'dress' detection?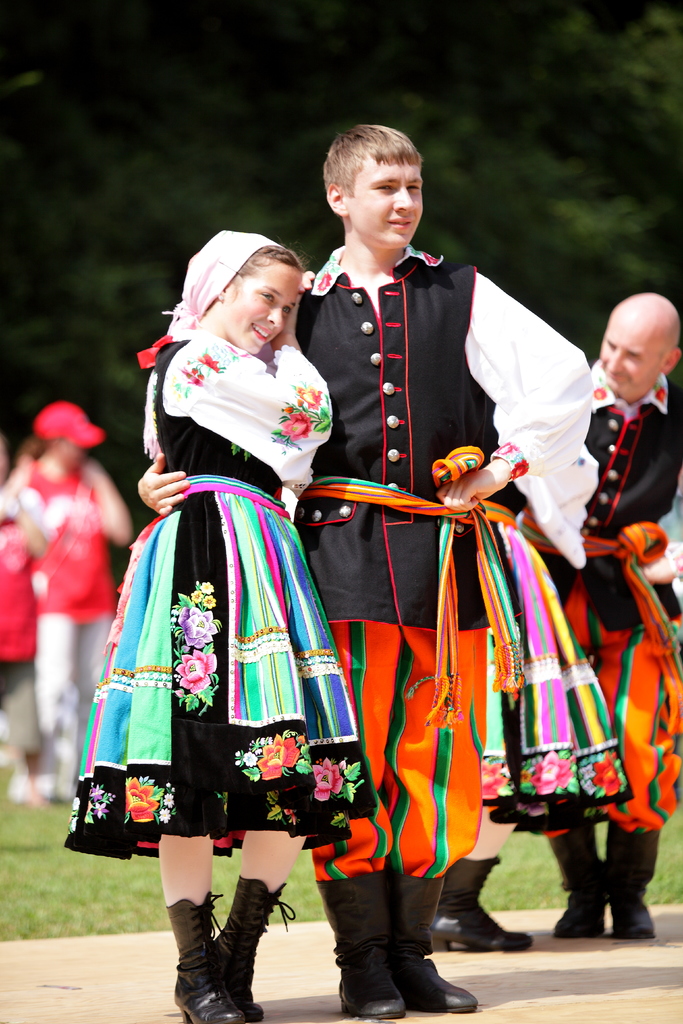
<region>66, 317, 413, 866</region>
